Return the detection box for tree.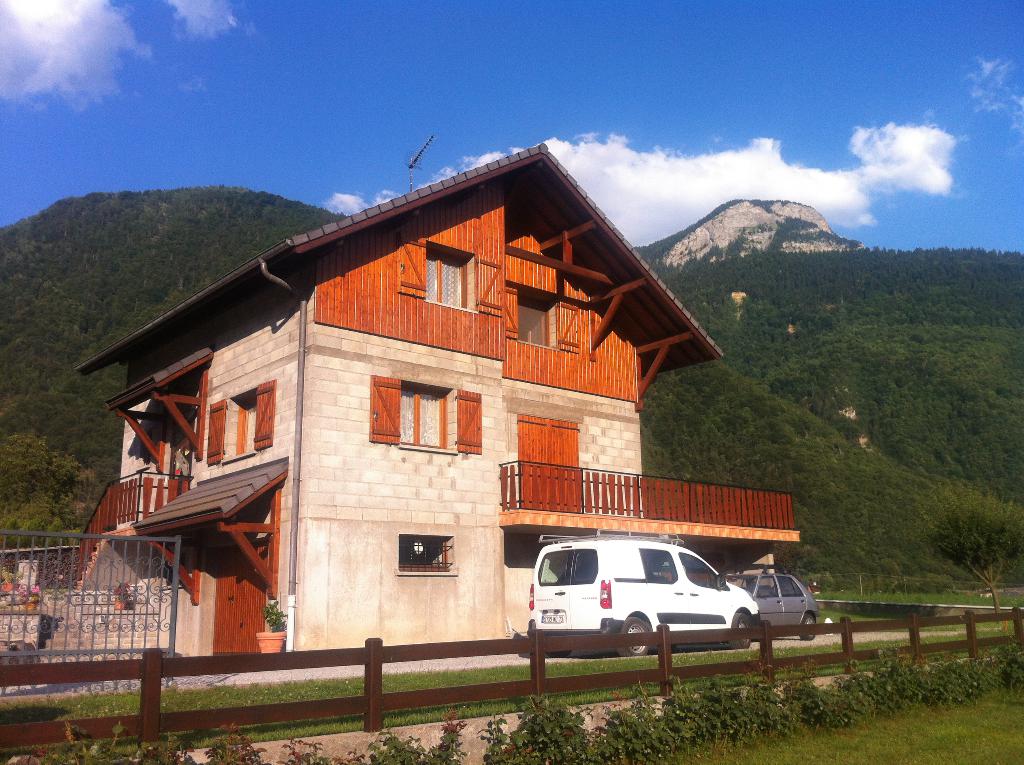
[x1=915, y1=481, x2=1021, y2=613].
